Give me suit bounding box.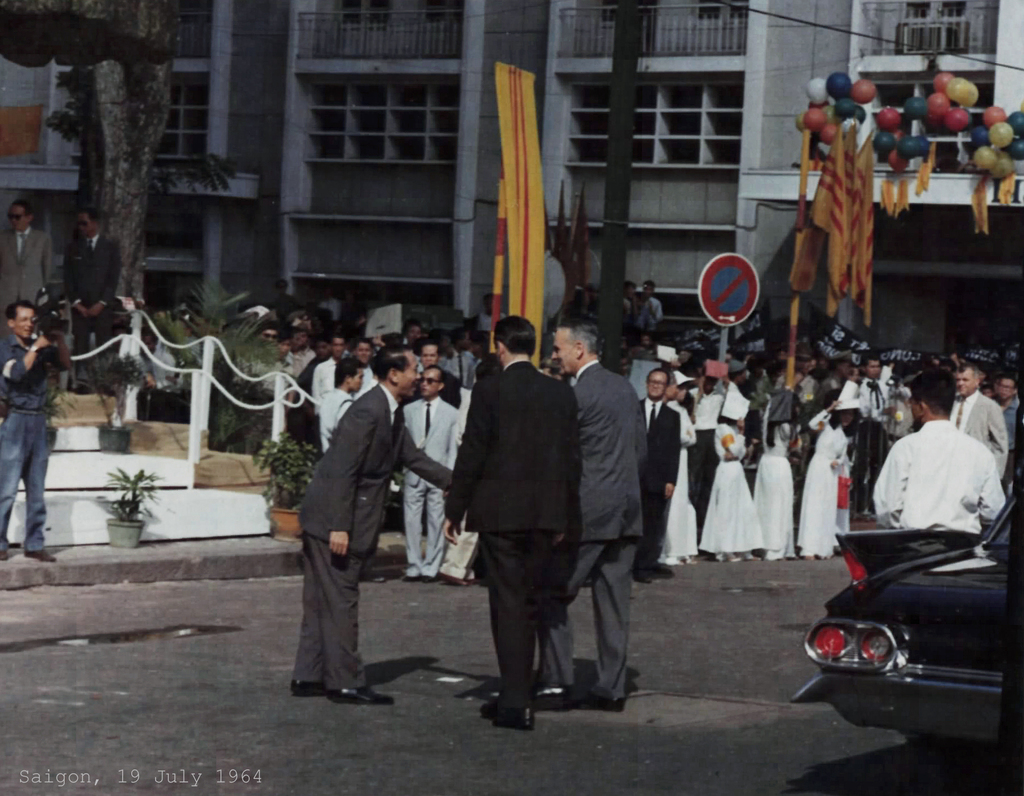
bbox=[401, 395, 470, 595].
